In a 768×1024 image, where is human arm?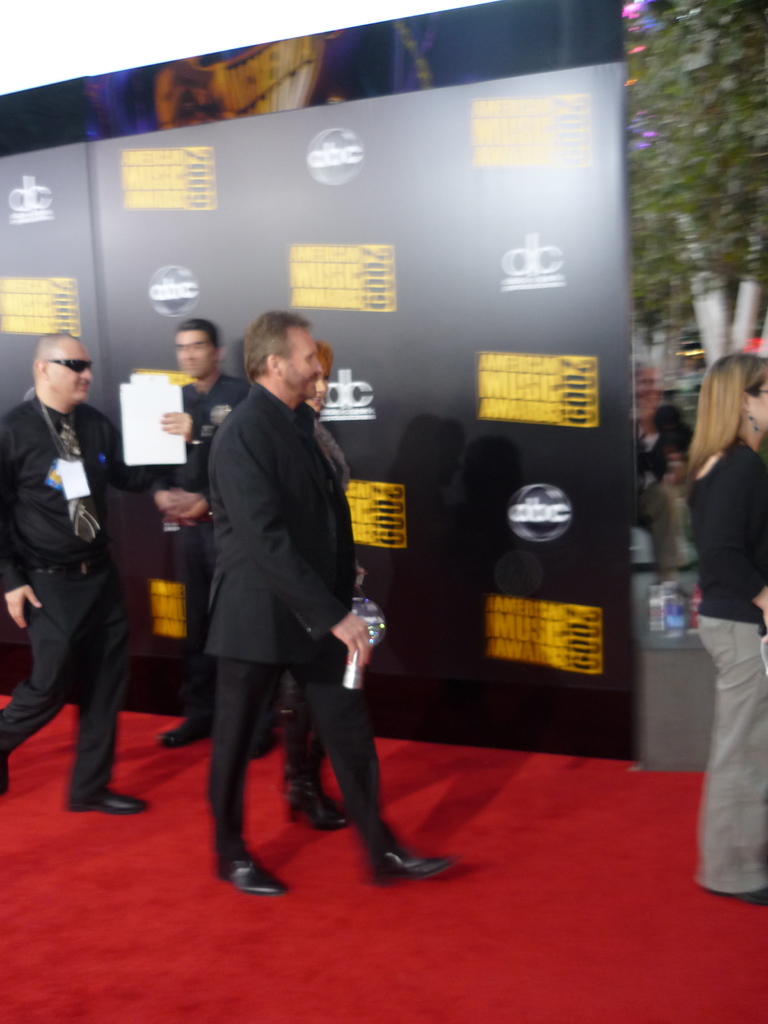
l=218, t=431, r=374, b=662.
